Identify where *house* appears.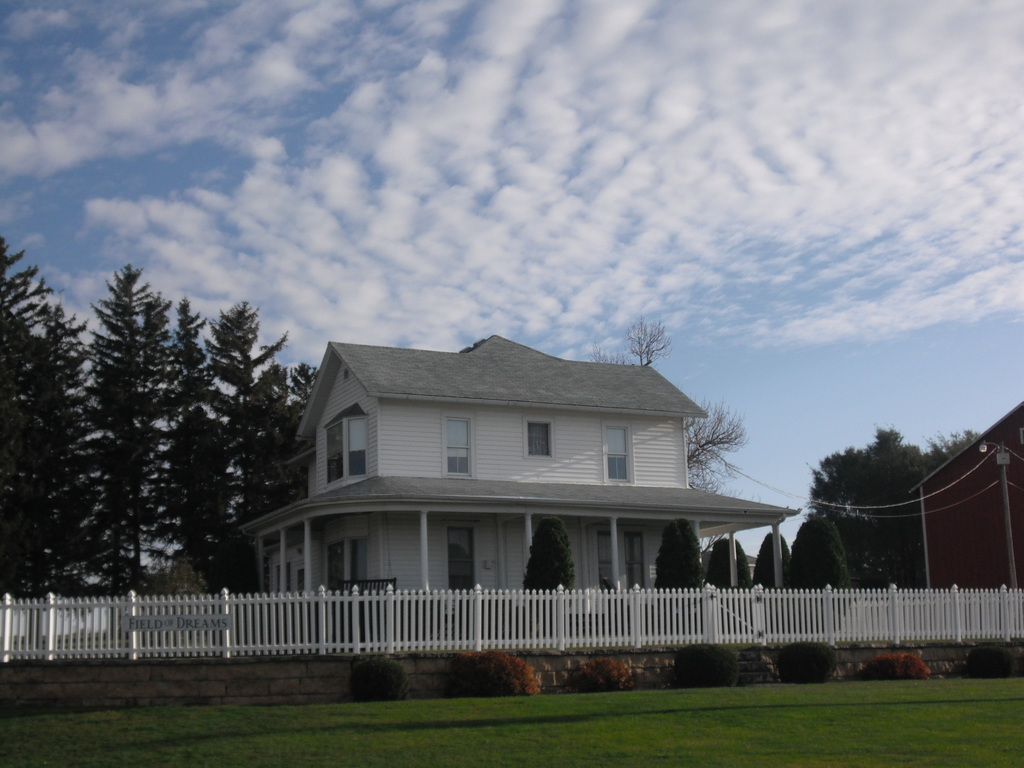
Appears at bbox=(241, 336, 804, 611).
